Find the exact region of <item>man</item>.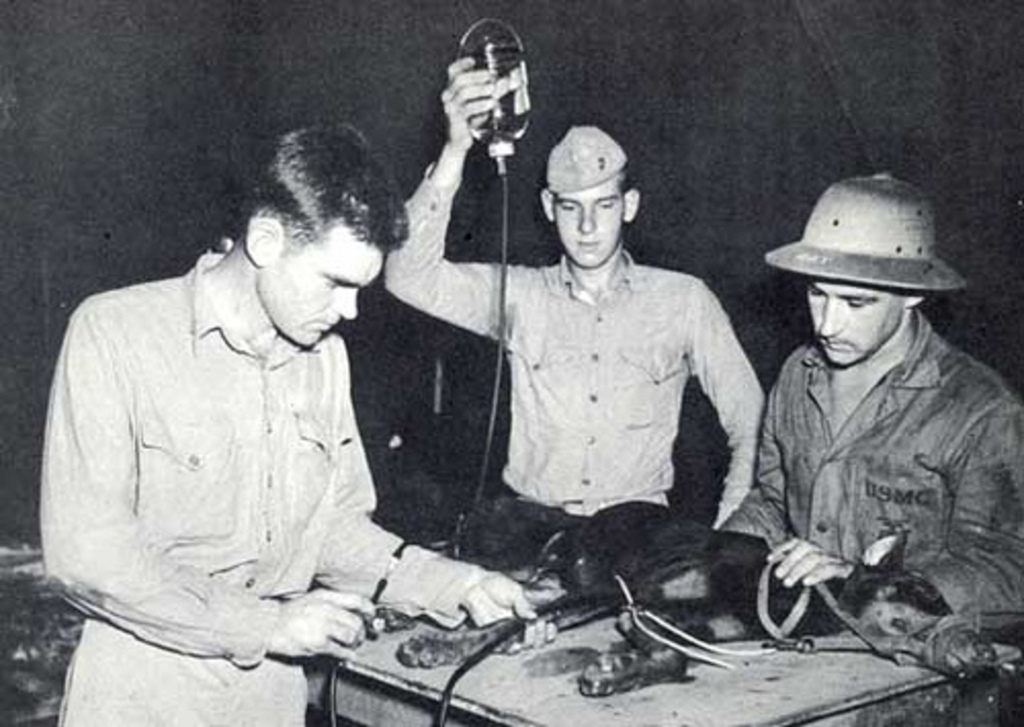
Exact region: {"x1": 715, "y1": 166, "x2": 1022, "y2": 637}.
